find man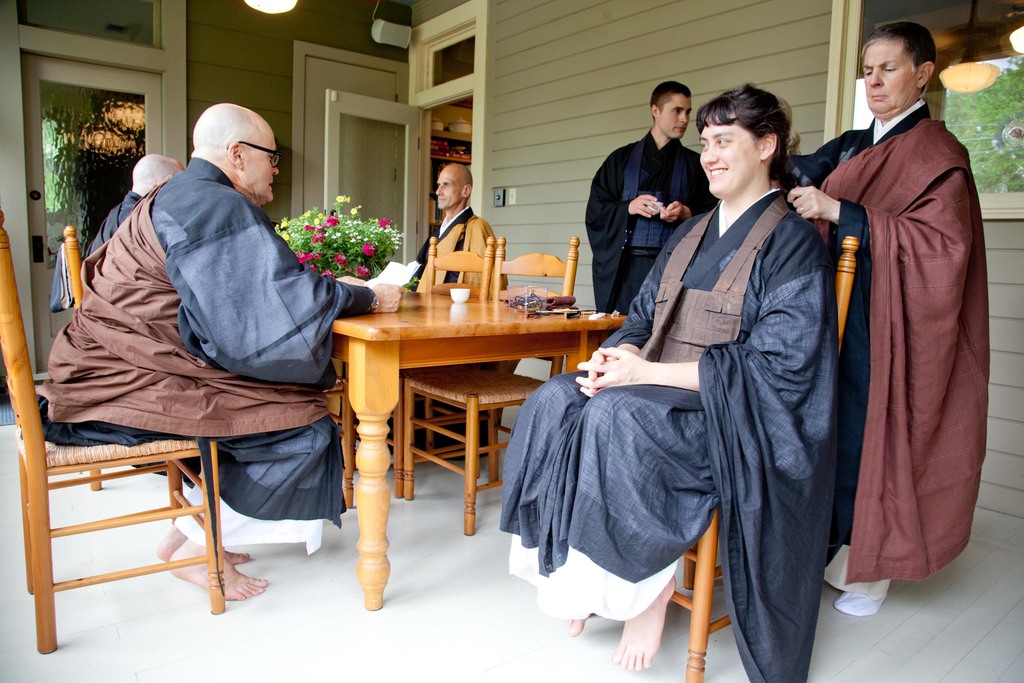
x1=47, y1=99, x2=362, y2=603
